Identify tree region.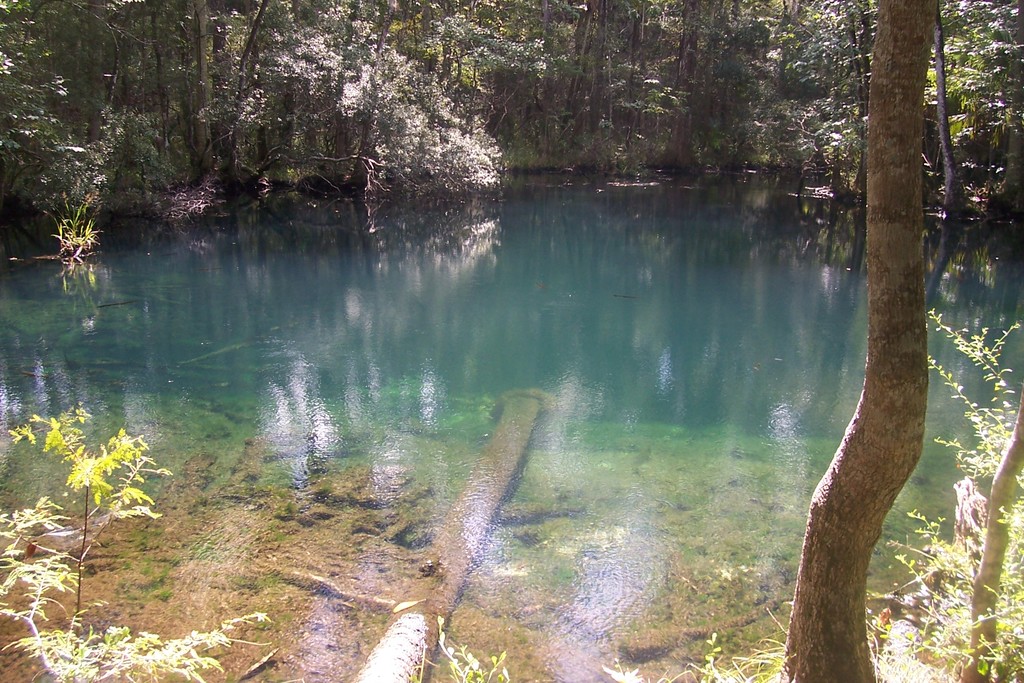
Region: 440:0:557:180.
